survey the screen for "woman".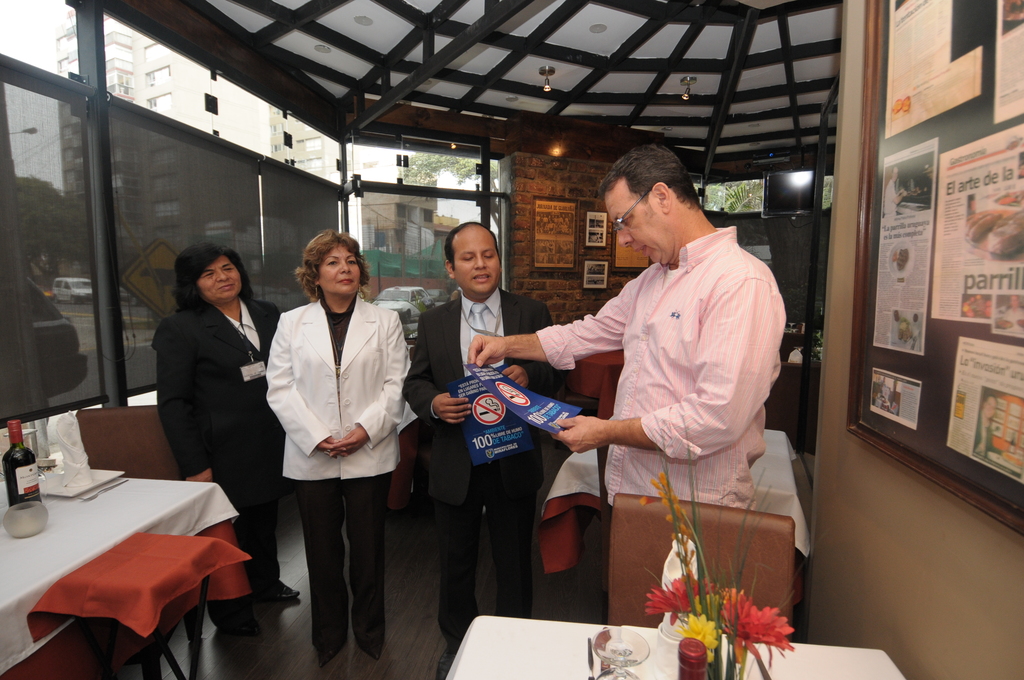
Survey found: 154,234,291,612.
